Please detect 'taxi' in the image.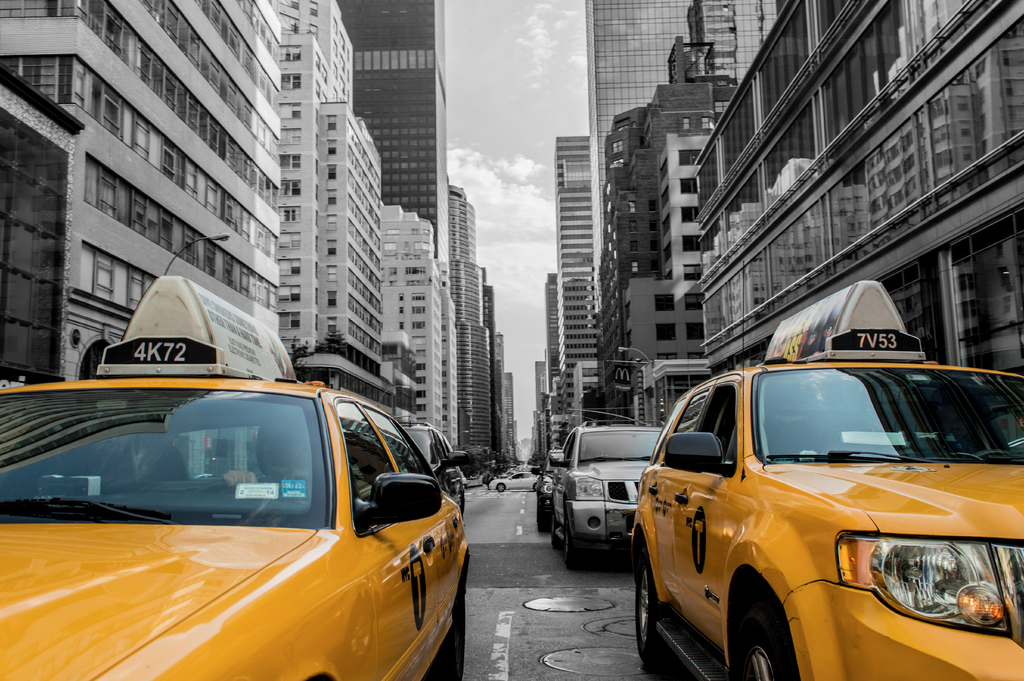
select_region(632, 281, 1023, 680).
